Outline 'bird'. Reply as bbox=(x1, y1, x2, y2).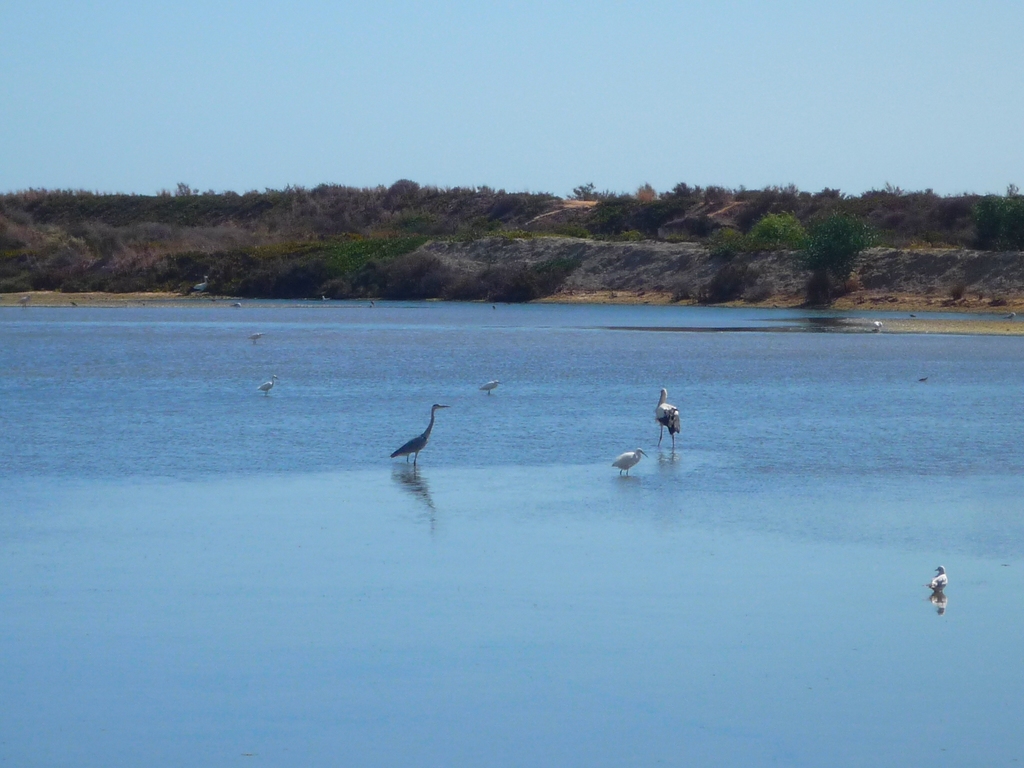
bbox=(652, 388, 682, 451).
